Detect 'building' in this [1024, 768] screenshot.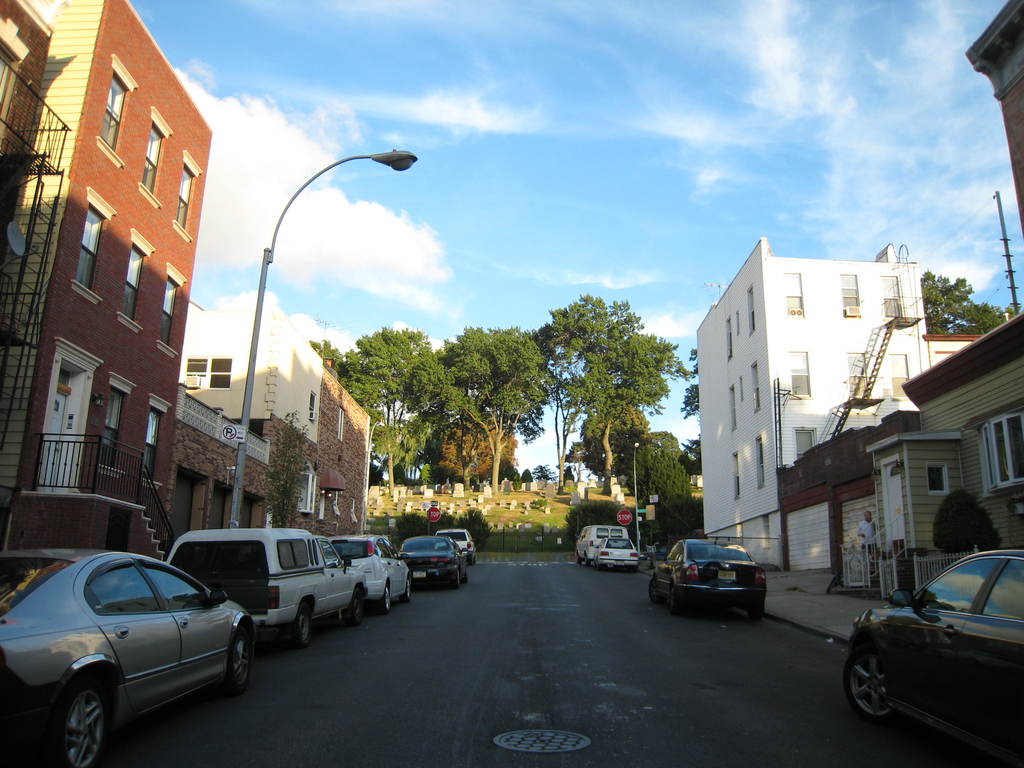
Detection: (929, 337, 984, 356).
